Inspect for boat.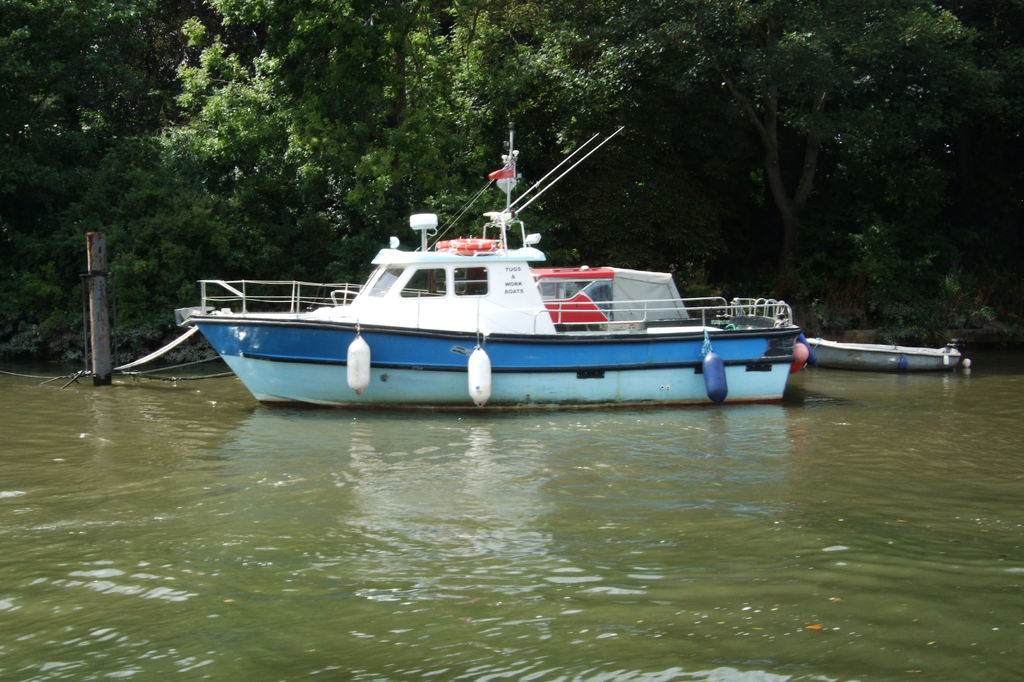
Inspection: Rect(145, 138, 819, 421).
